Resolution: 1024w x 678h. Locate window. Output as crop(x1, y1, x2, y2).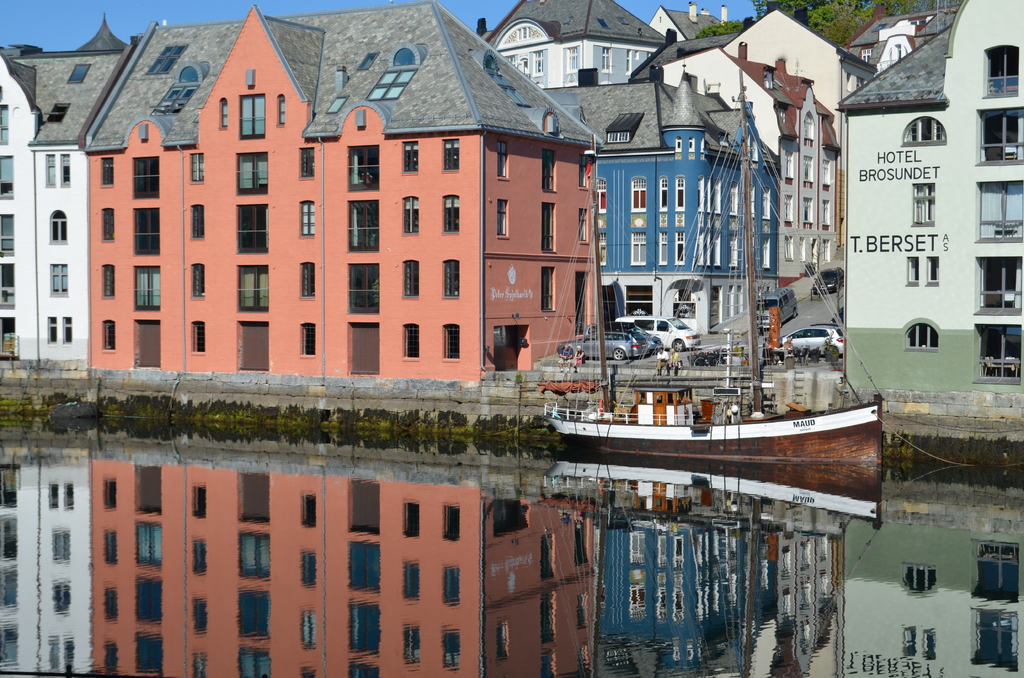
crop(348, 265, 381, 312).
